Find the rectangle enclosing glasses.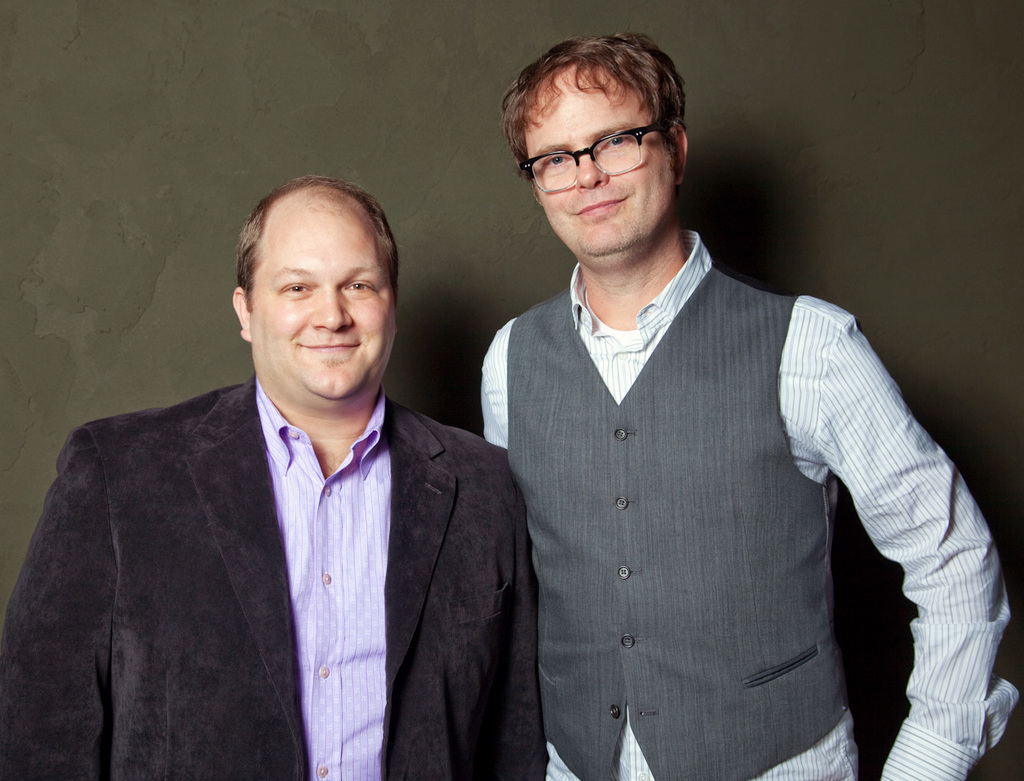
<bbox>521, 122, 663, 195</bbox>.
